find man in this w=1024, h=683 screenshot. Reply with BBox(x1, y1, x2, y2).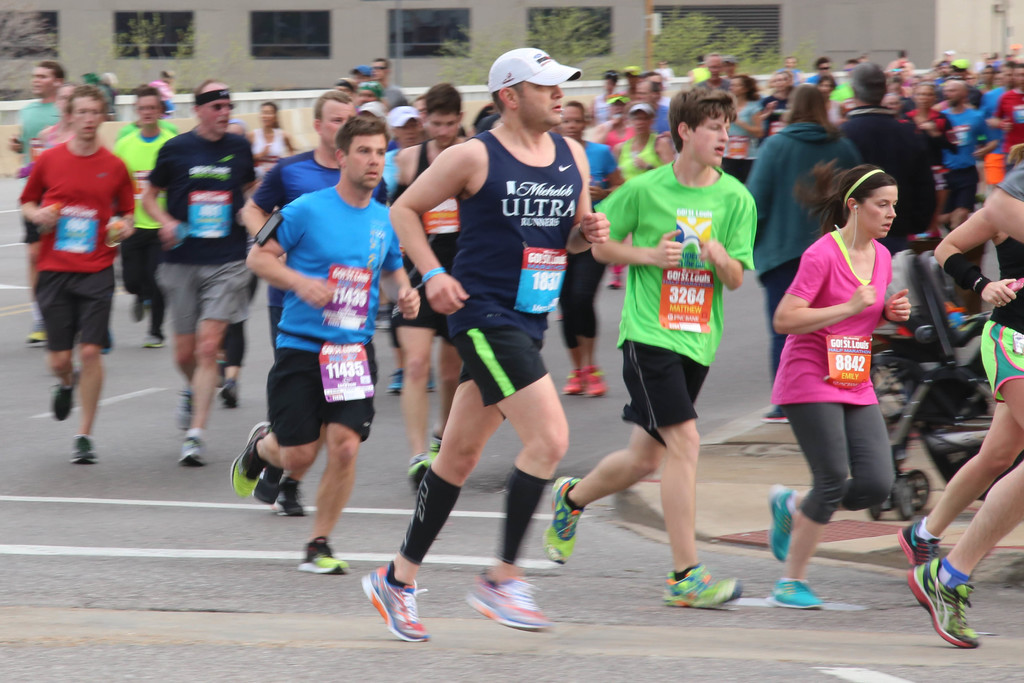
BBox(143, 79, 259, 469).
